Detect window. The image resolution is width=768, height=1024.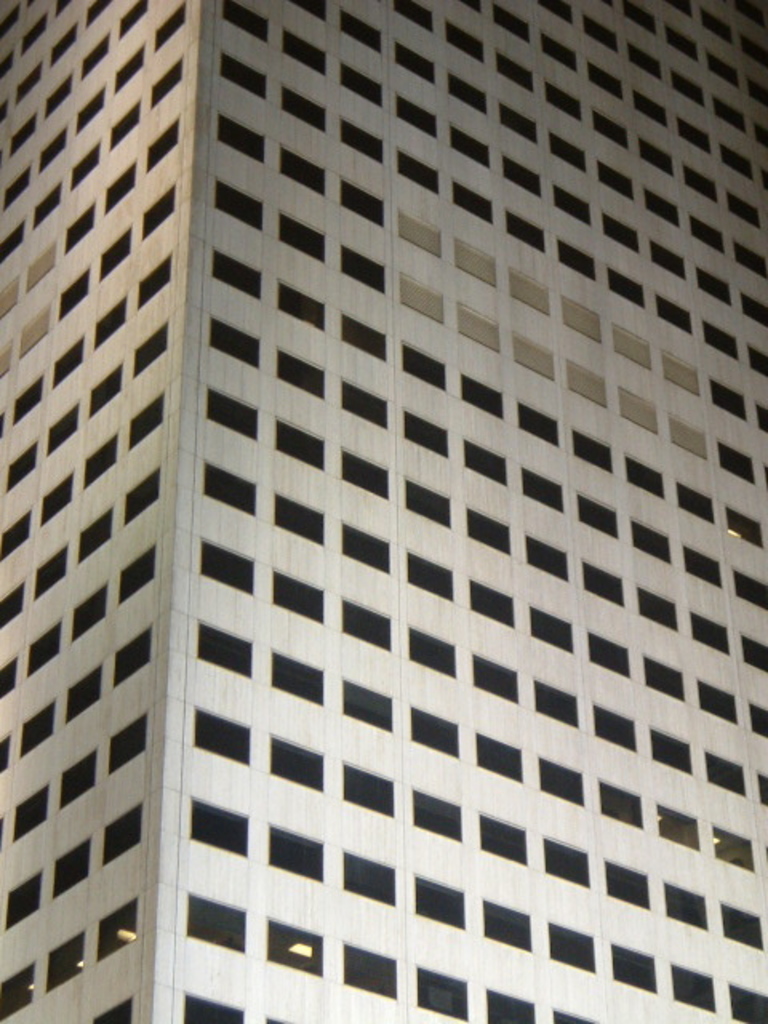
bbox=(34, 182, 59, 232).
